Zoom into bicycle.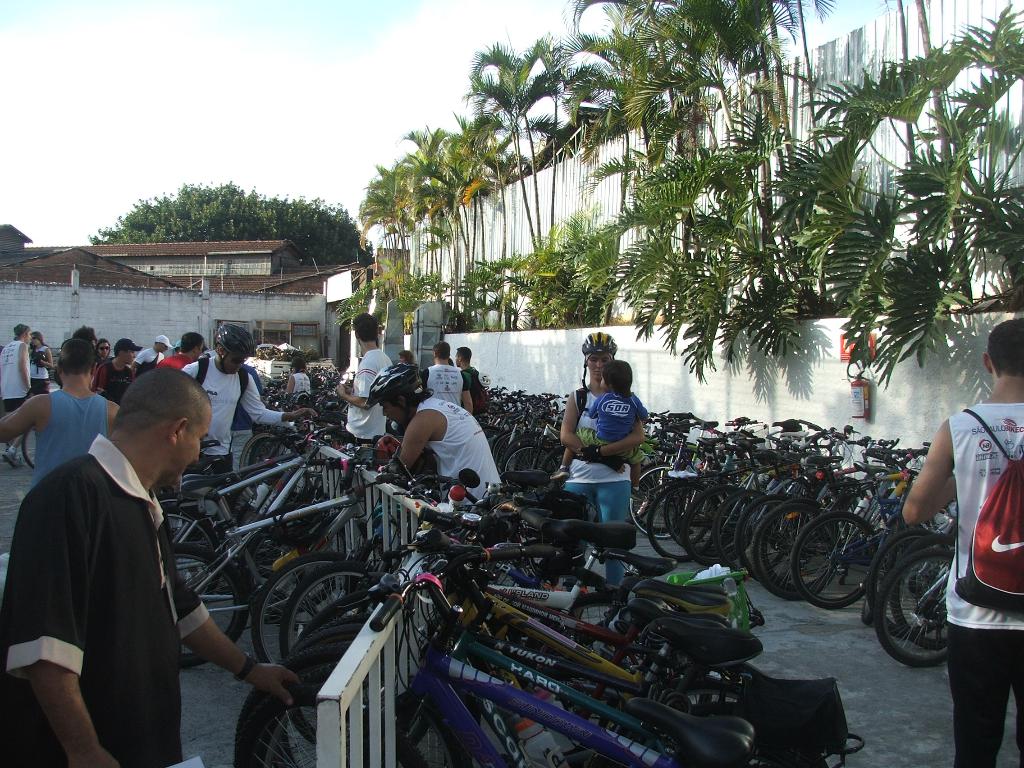
Zoom target: (x1=168, y1=454, x2=396, y2=676).
